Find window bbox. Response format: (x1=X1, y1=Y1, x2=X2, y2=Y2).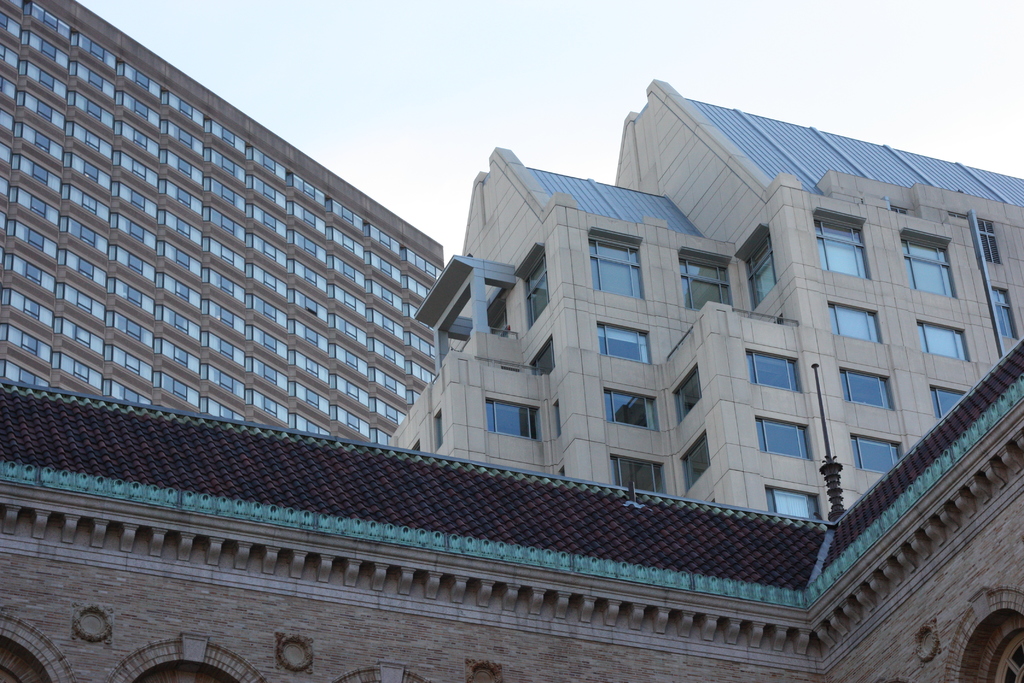
(x1=911, y1=317, x2=968, y2=360).
